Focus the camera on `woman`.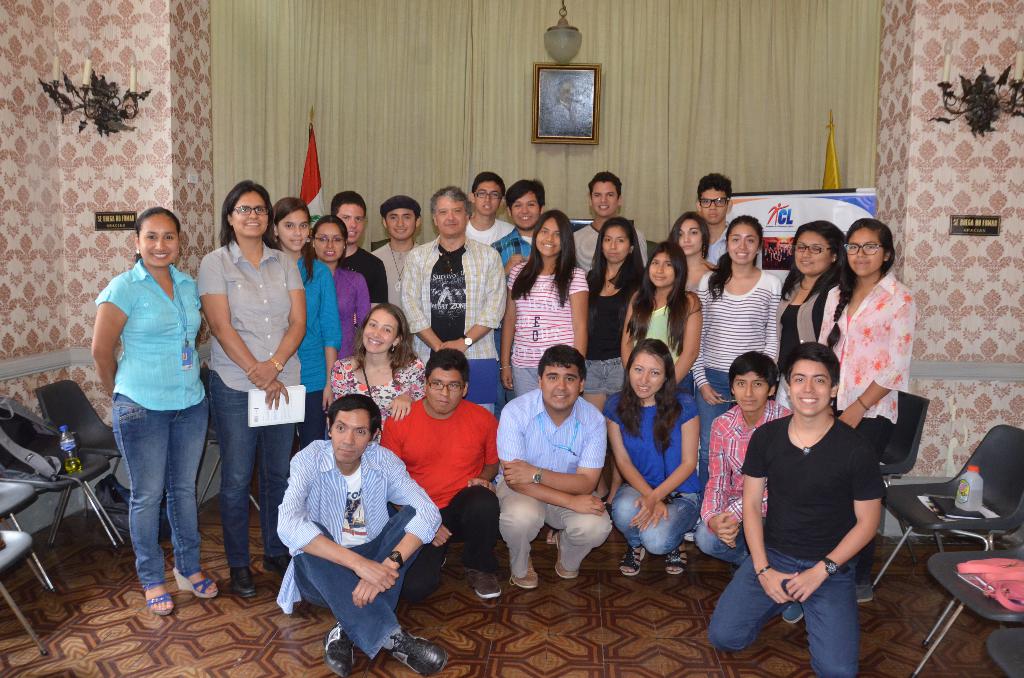
Focus region: 264 195 342 451.
